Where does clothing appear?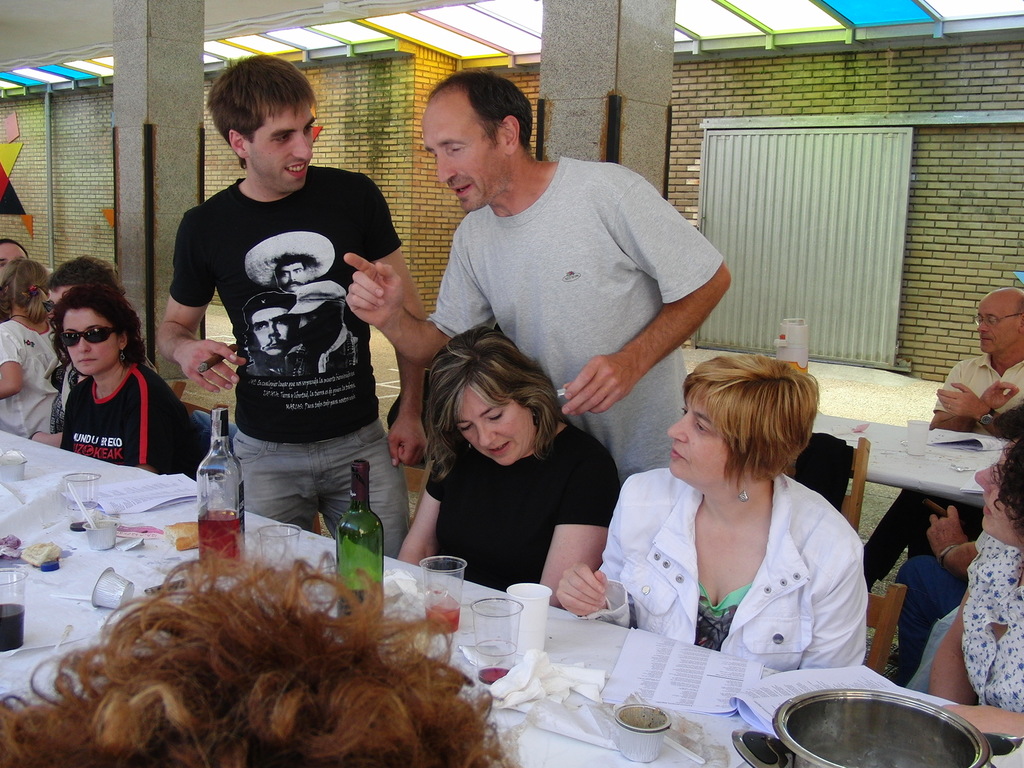
Appears at <box>858,352,1023,599</box>.
